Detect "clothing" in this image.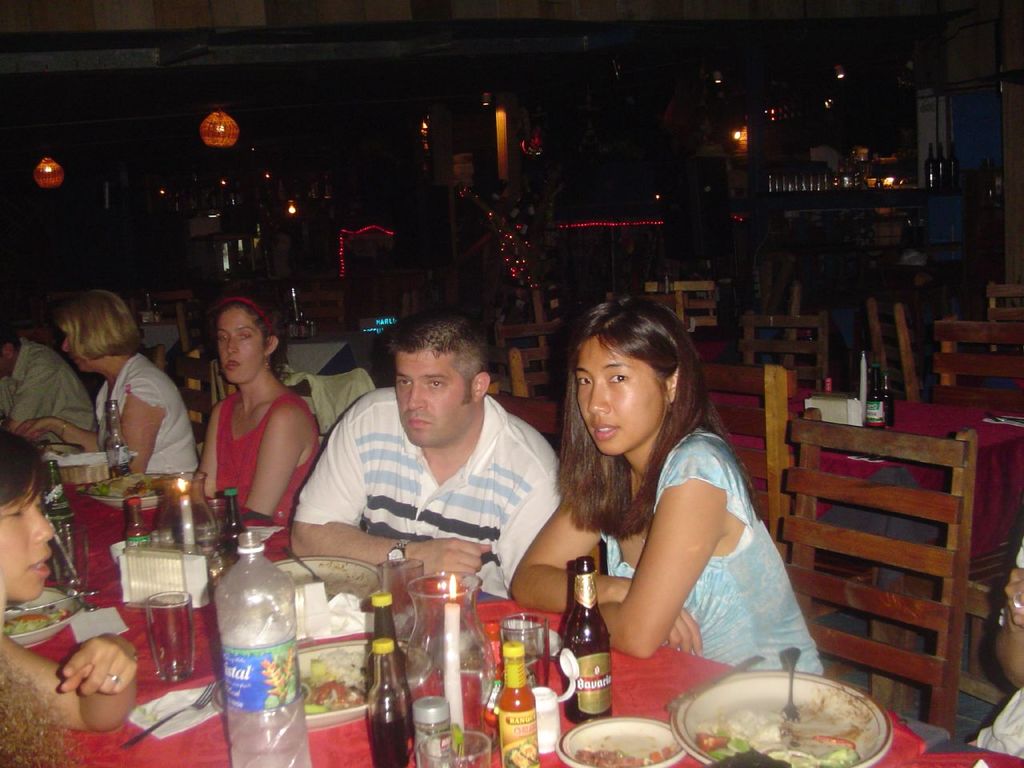
Detection: <region>0, 341, 91, 451</region>.
